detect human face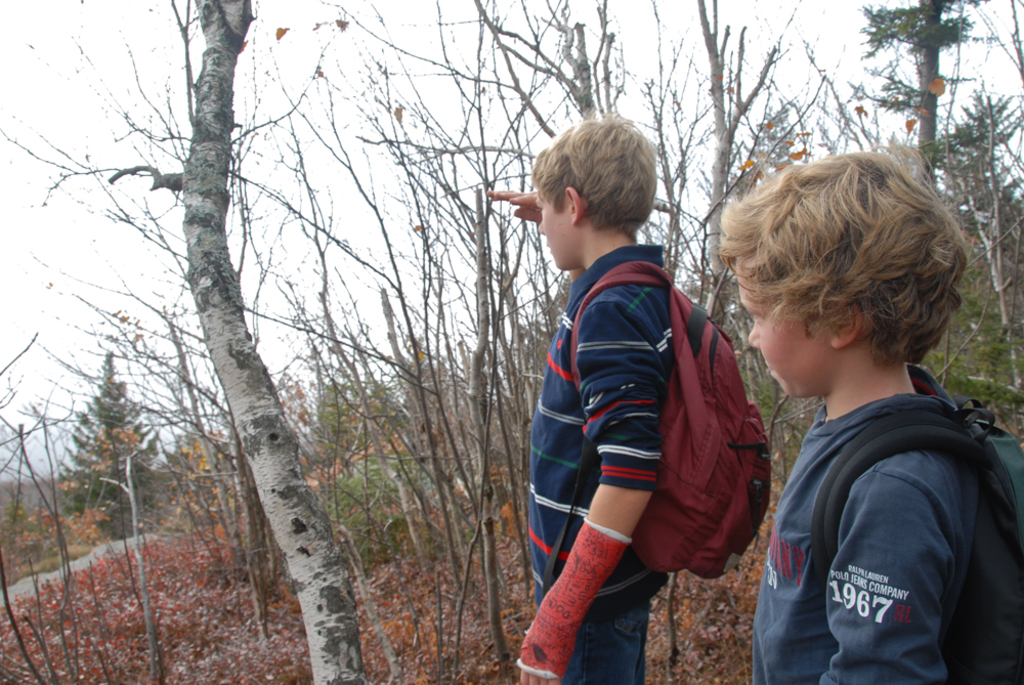
Rect(538, 194, 572, 273)
